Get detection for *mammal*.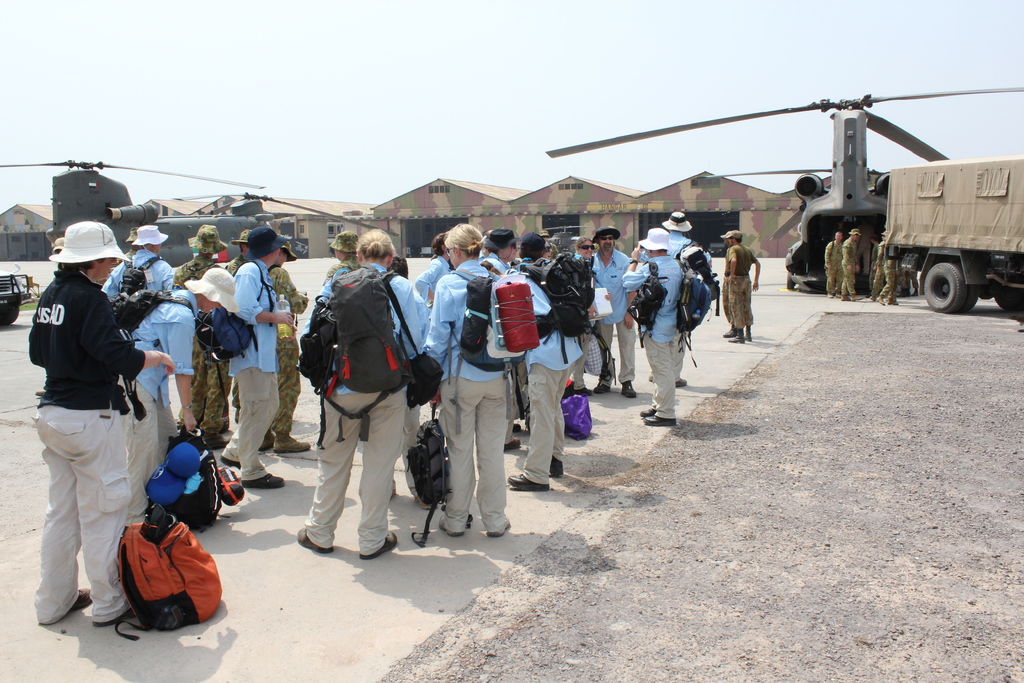
Detection: bbox=[900, 267, 917, 300].
